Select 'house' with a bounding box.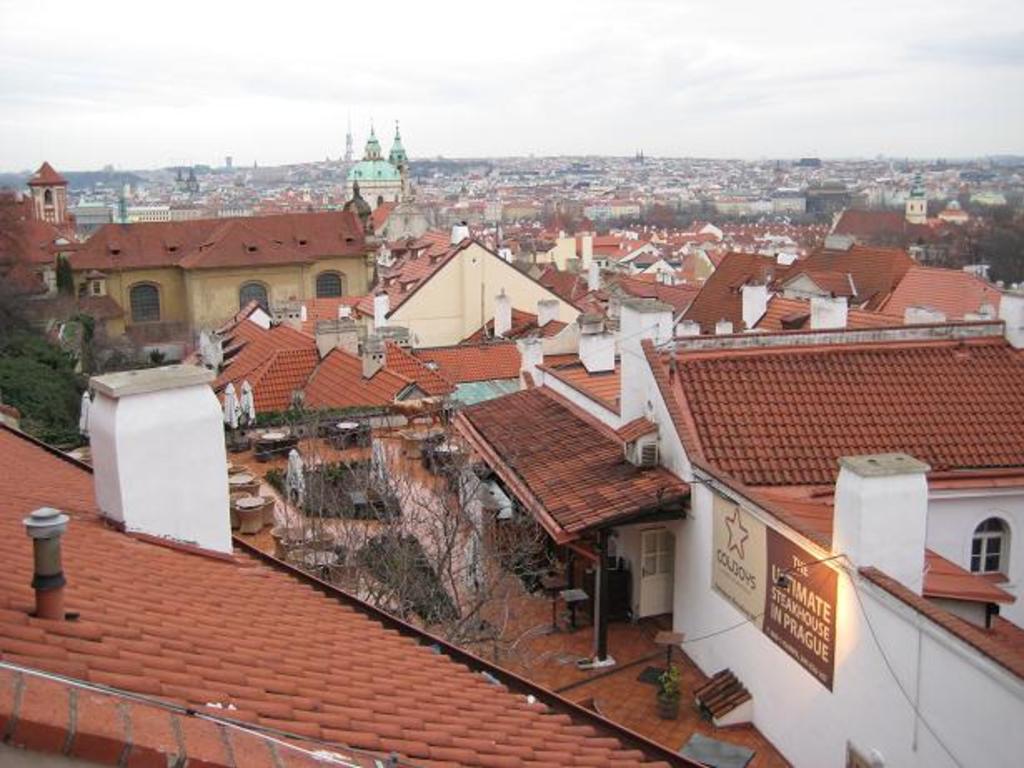
[x1=666, y1=157, x2=708, y2=207].
